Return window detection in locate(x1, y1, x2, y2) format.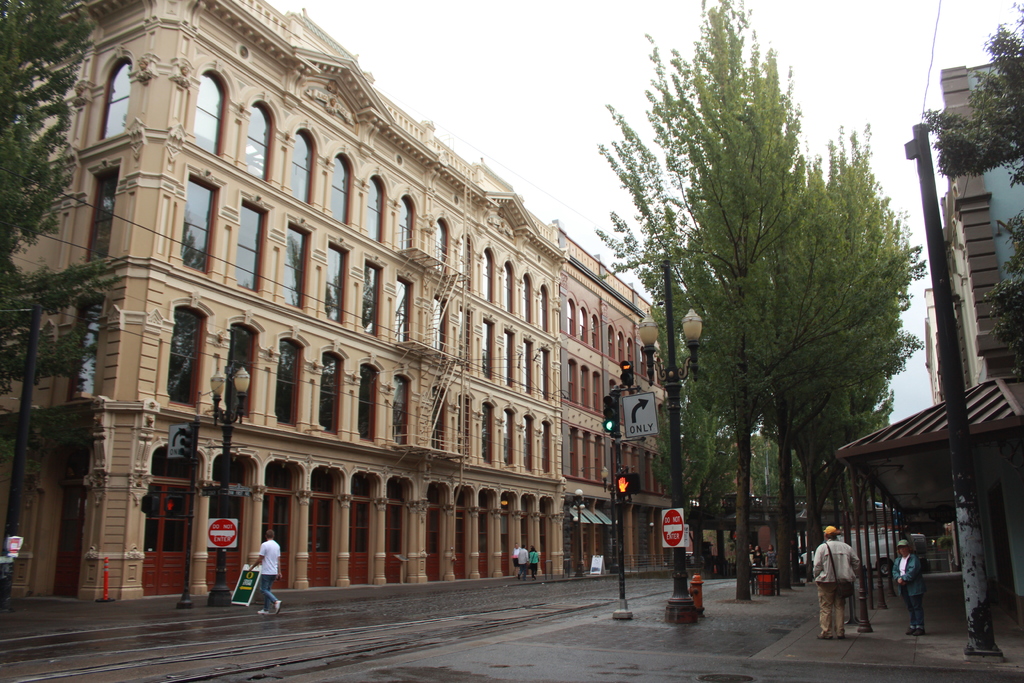
locate(481, 320, 492, 376).
